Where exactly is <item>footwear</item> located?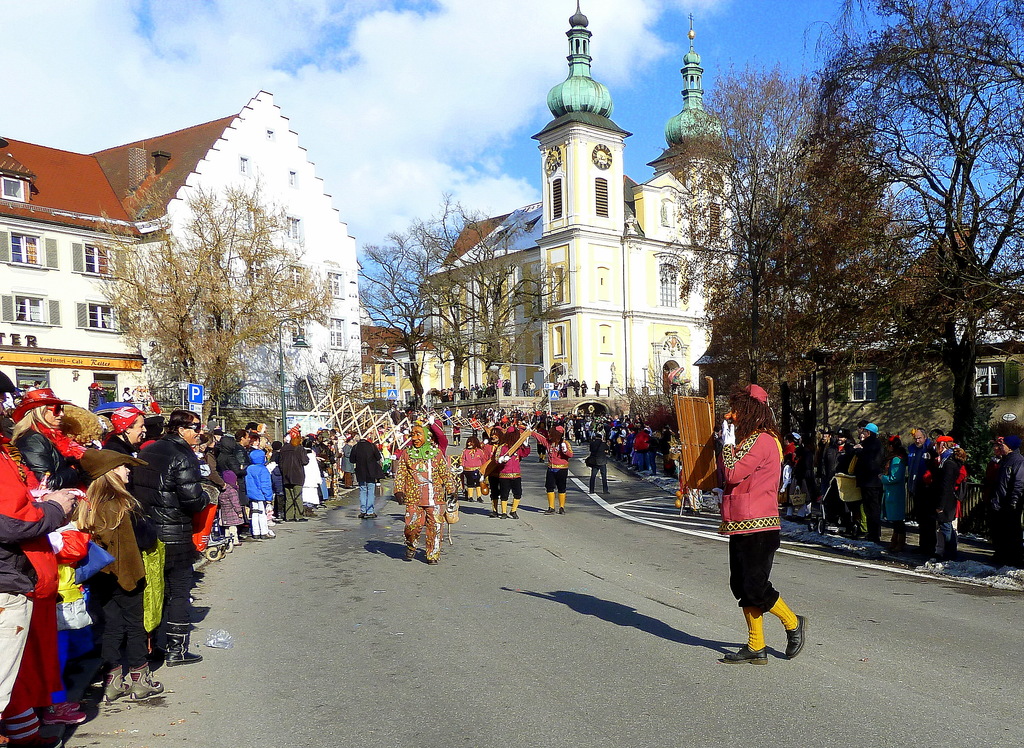
Its bounding box is x1=54, y1=698, x2=83, y2=712.
